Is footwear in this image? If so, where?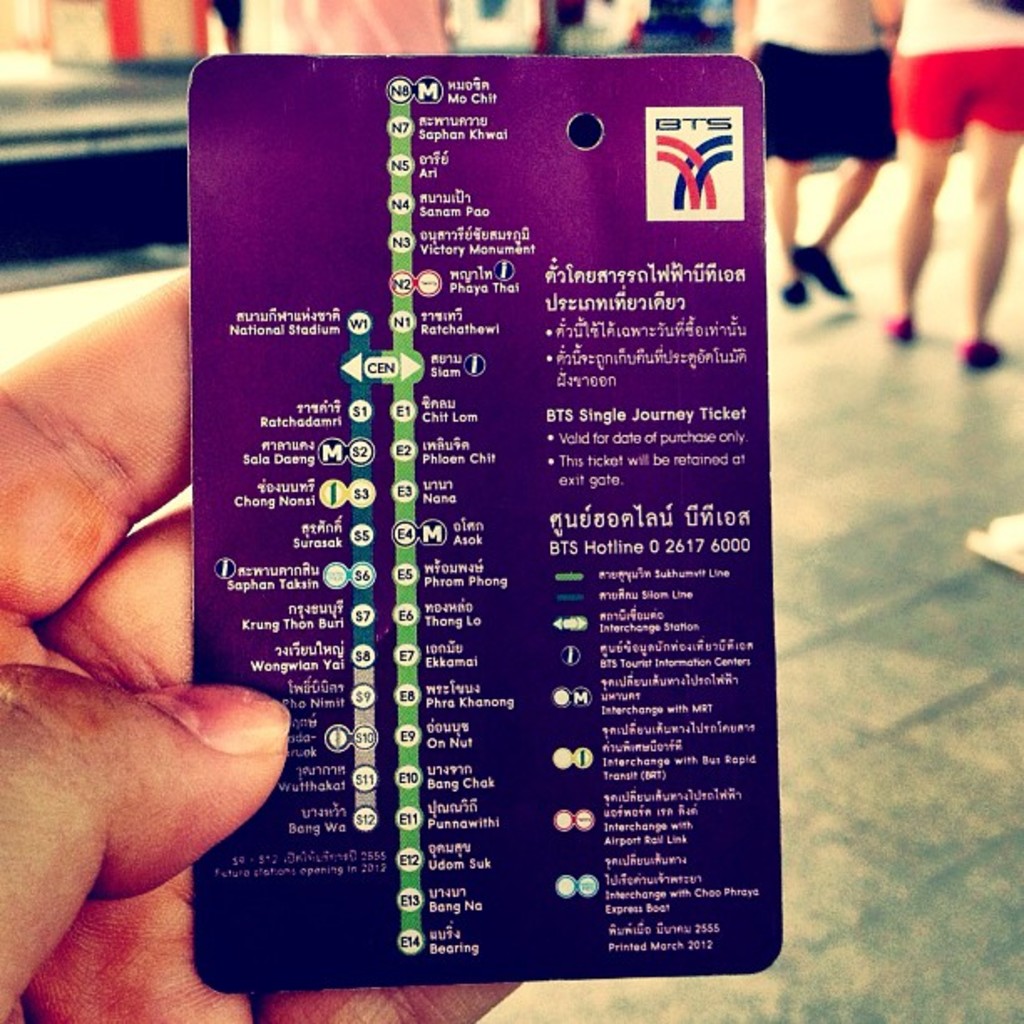
Yes, at {"left": 960, "top": 338, "right": 999, "bottom": 368}.
